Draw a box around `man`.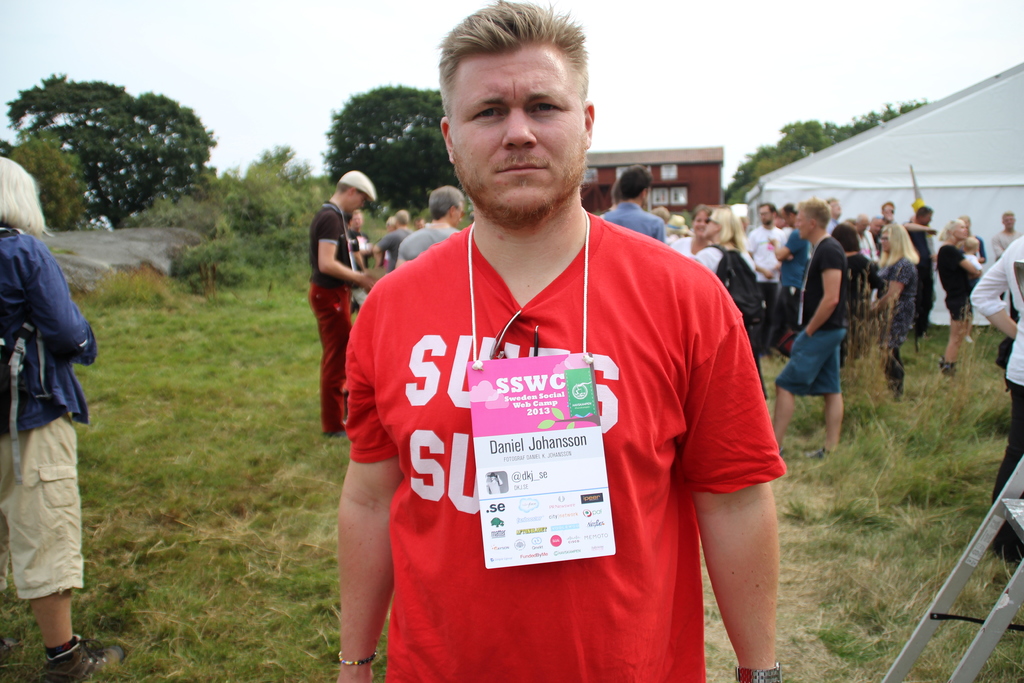
<bbox>344, 212, 380, 288</bbox>.
